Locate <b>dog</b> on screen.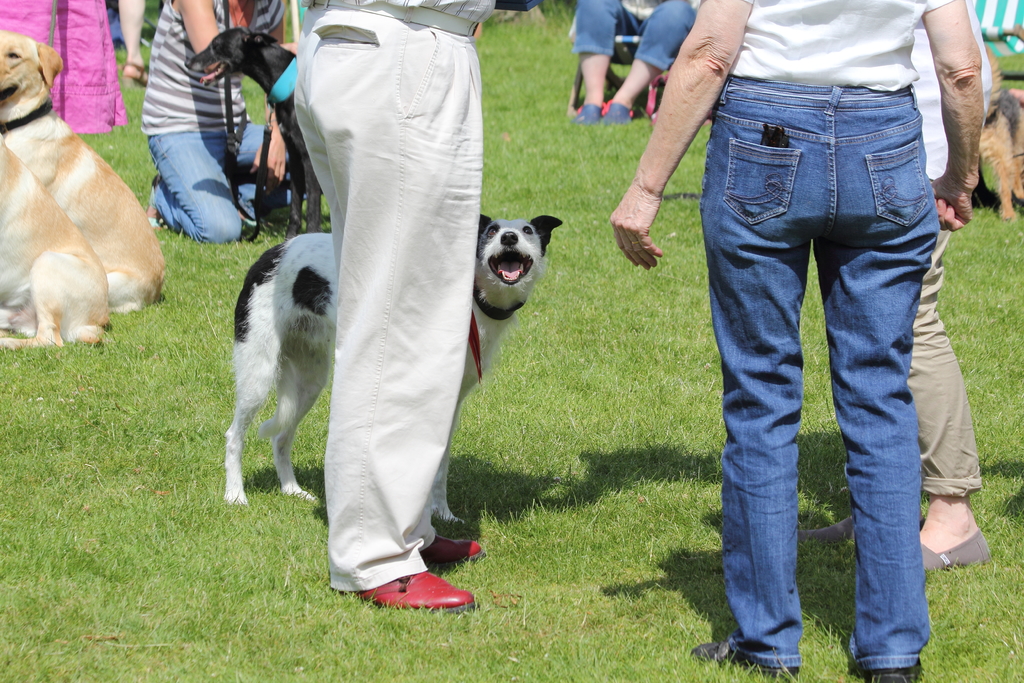
On screen at {"left": 0, "top": 29, "right": 169, "bottom": 318}.
